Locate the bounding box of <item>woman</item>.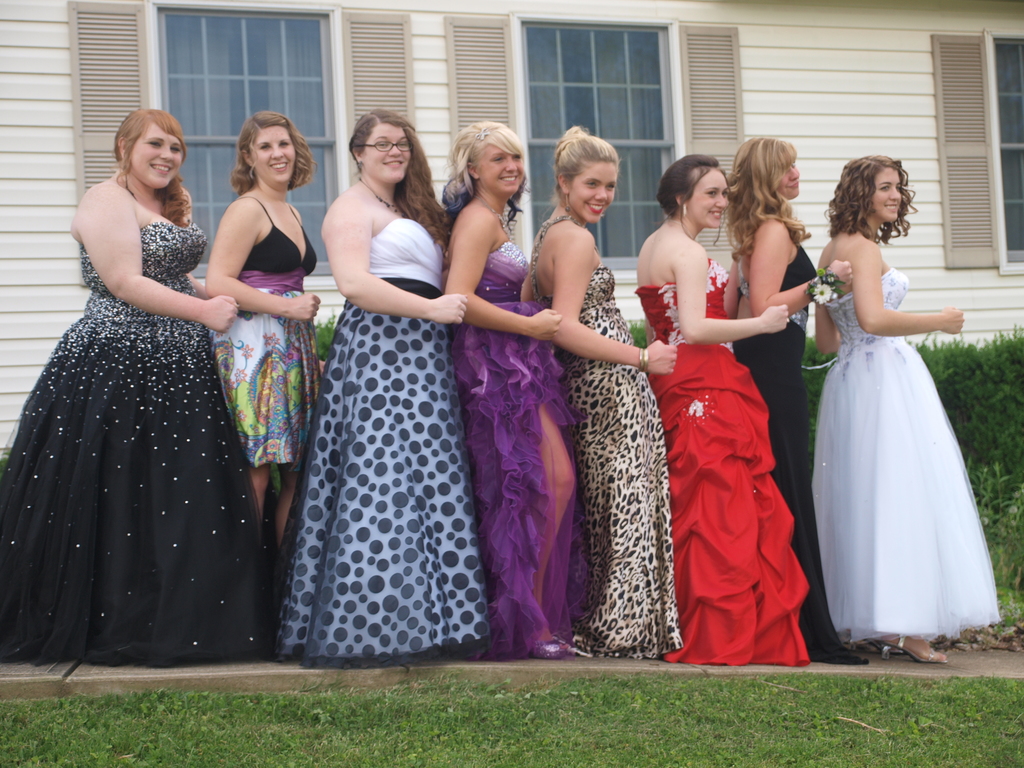
Bounding box: <bbox>632, 155, 820, 664</bbox>.
